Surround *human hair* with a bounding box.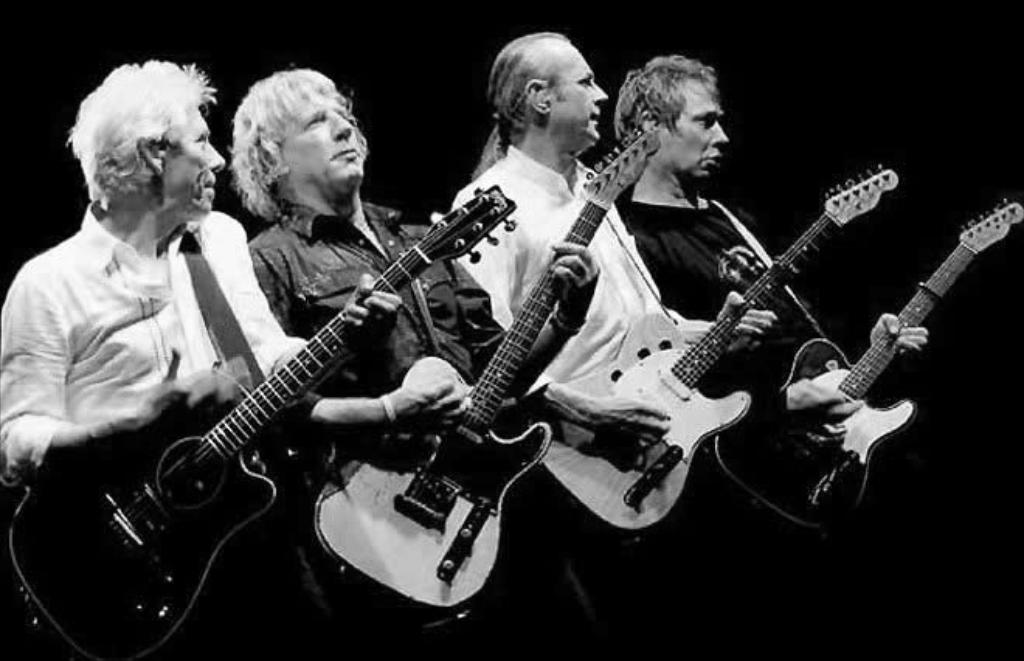
67, 61, 220, 203.
